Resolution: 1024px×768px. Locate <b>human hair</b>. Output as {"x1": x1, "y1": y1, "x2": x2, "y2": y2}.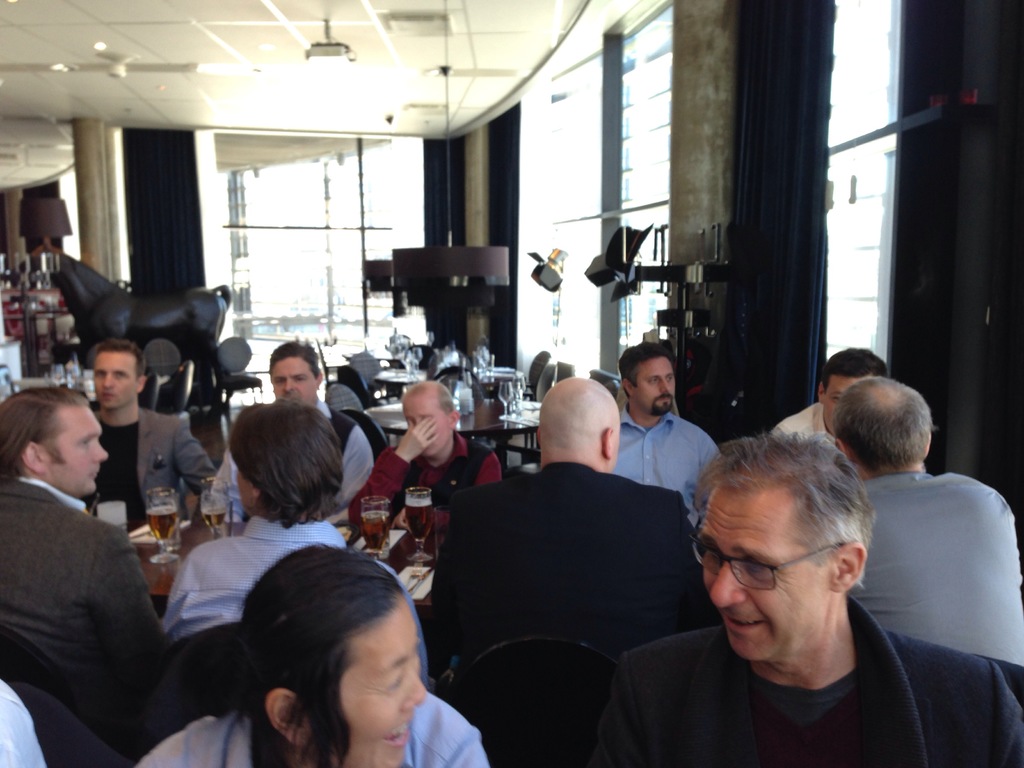
{"x1": 821, "y1": 344, "x2": 890, "y2": 394}.
